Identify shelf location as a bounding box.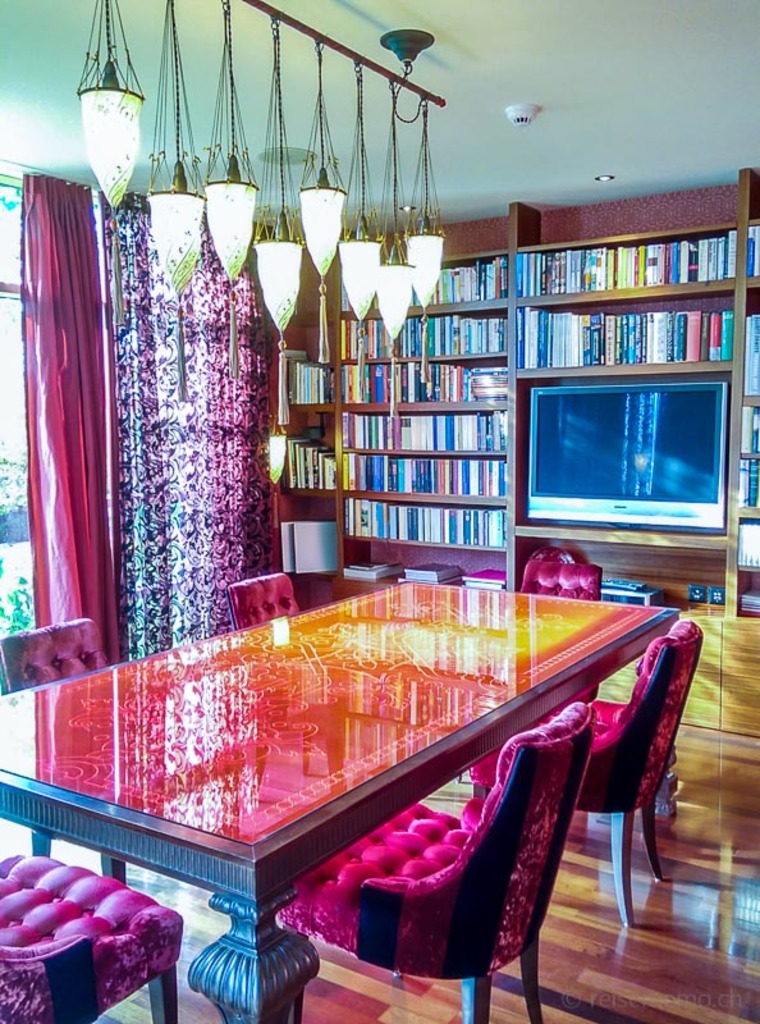
box(338, 293, 508, 358).
